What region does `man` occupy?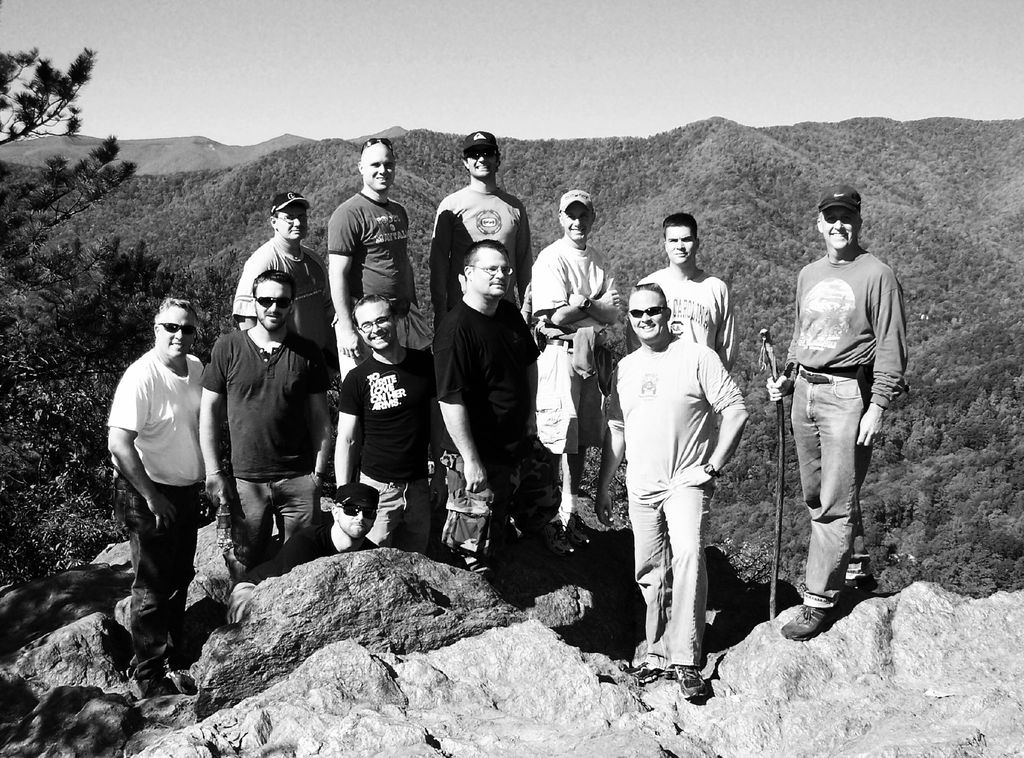
l=232, t=215, r=348, b=374.
